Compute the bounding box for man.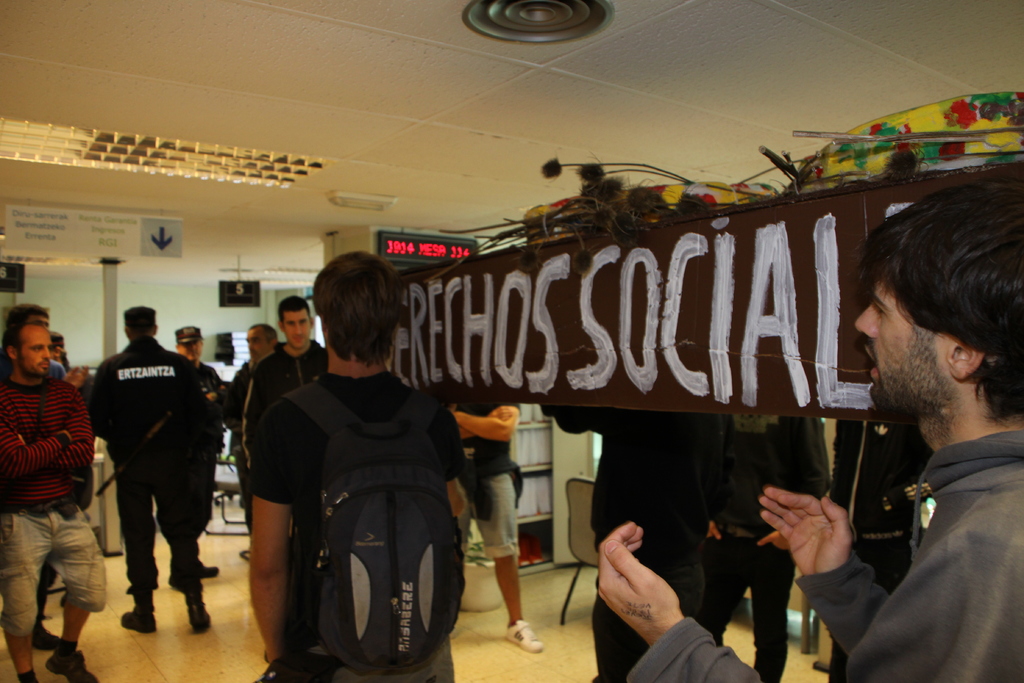
{"left": 88, "top": 304, "right": 216, "bottom": 640}.
